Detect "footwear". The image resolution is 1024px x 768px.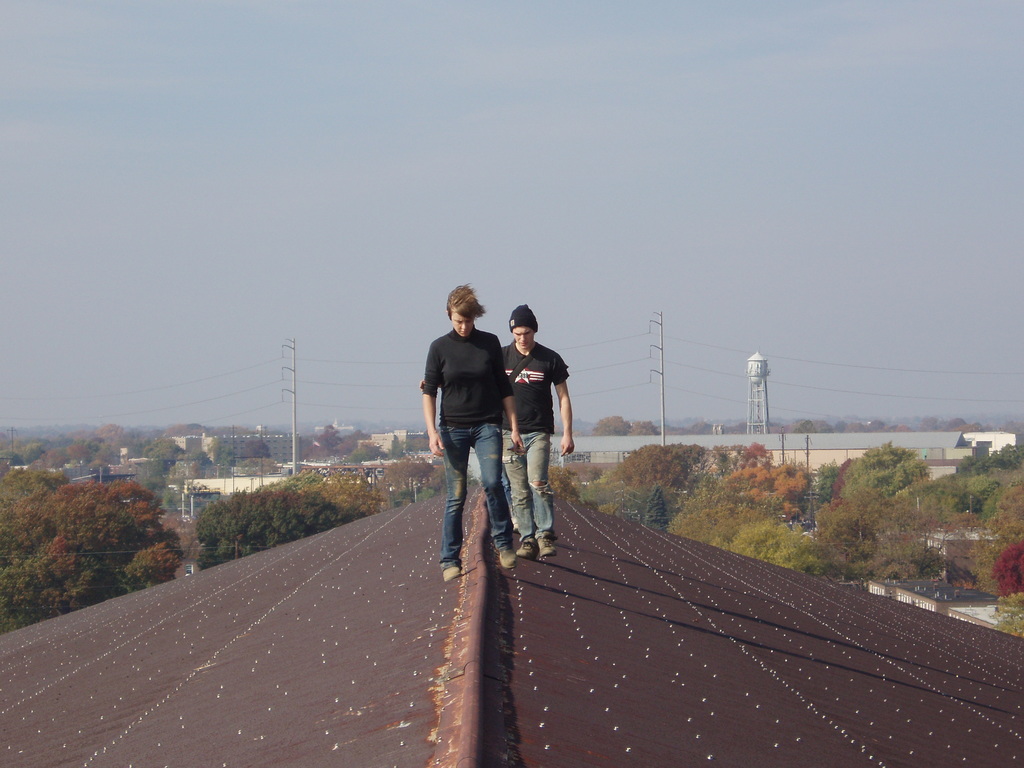
BBox(514, 542, 534, 558).
